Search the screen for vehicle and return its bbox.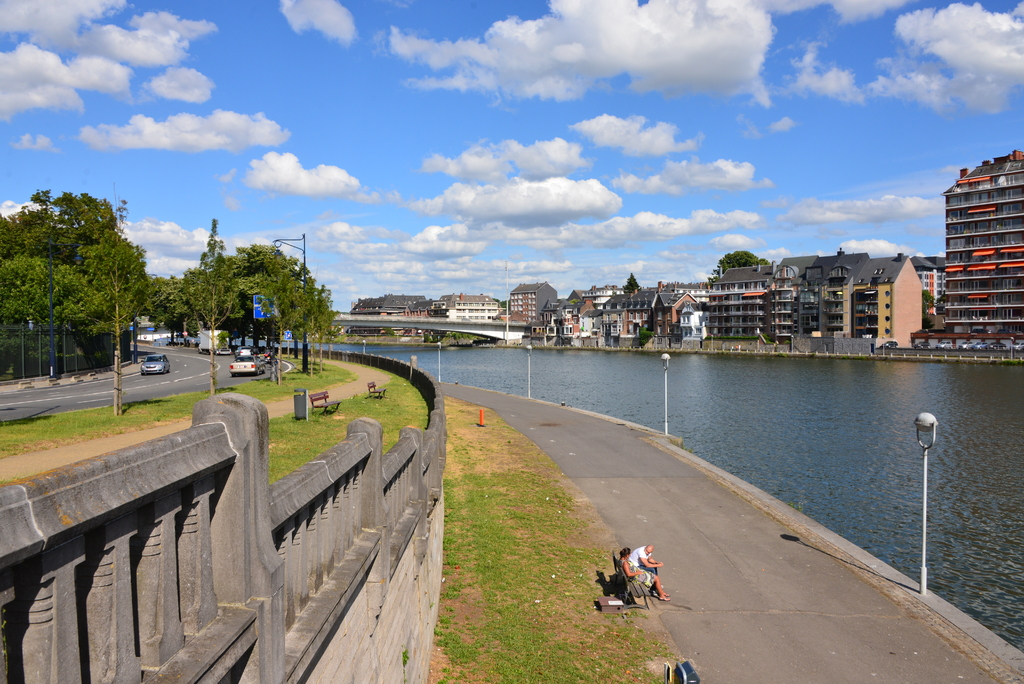
Found: l=937, t=339, r=954, b=352.
